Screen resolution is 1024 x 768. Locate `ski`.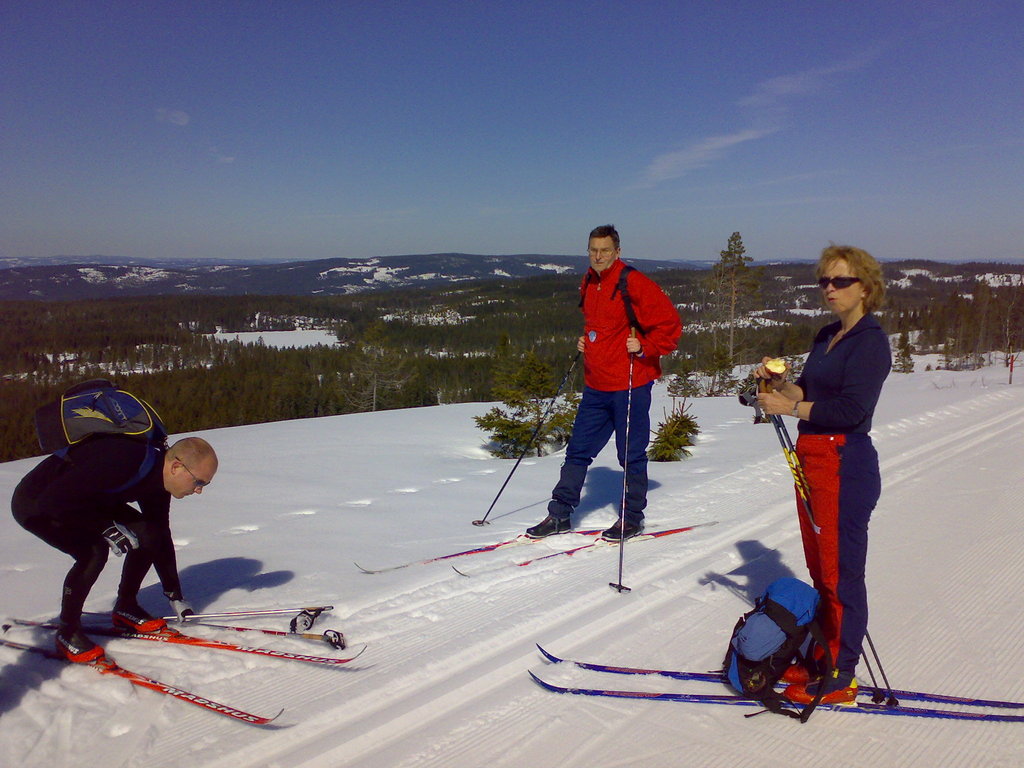
<region>359, 518, 650, 575</region>.
